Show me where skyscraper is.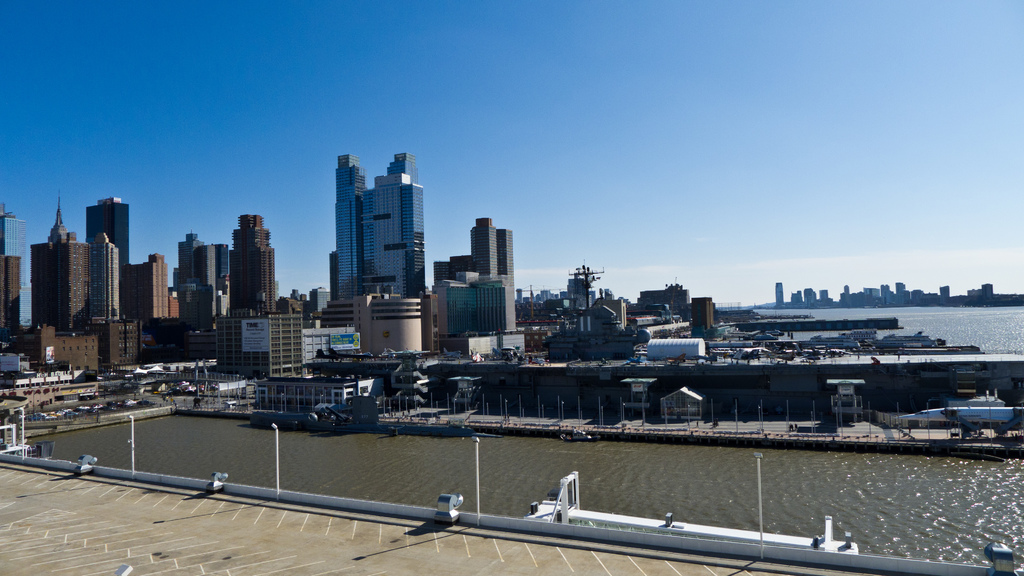
skyscraper is at 79,196,125,322.
